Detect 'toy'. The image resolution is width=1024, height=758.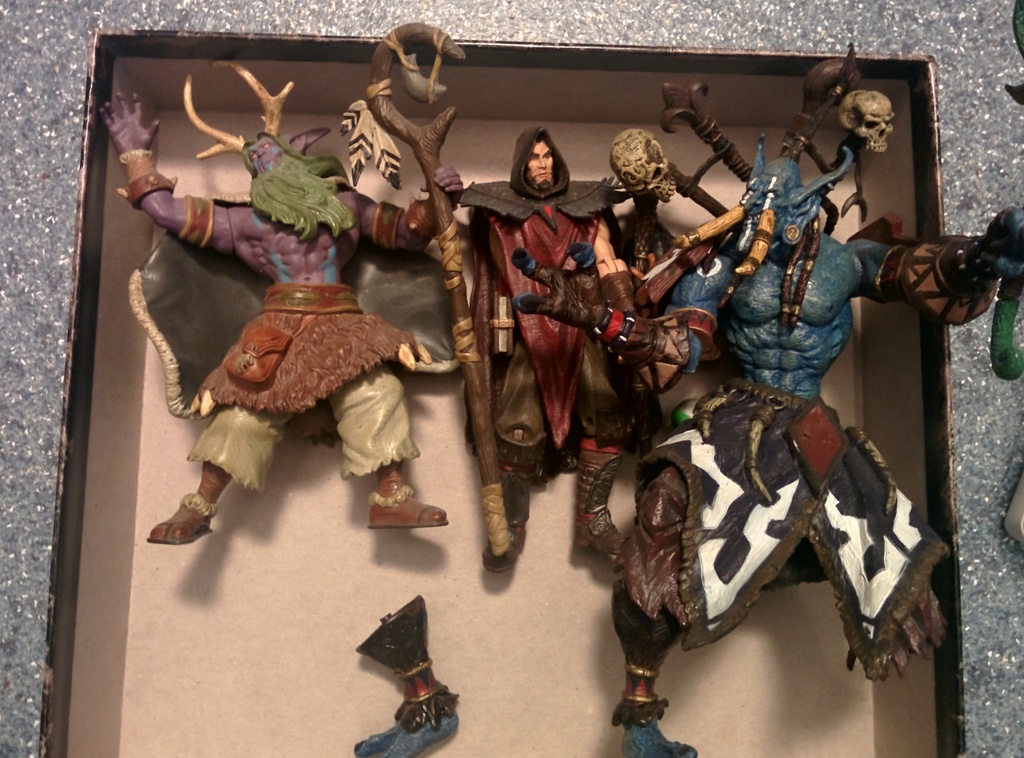
{"x1": 89, "y1": 56, "x2": 478, "y2": 556}.
